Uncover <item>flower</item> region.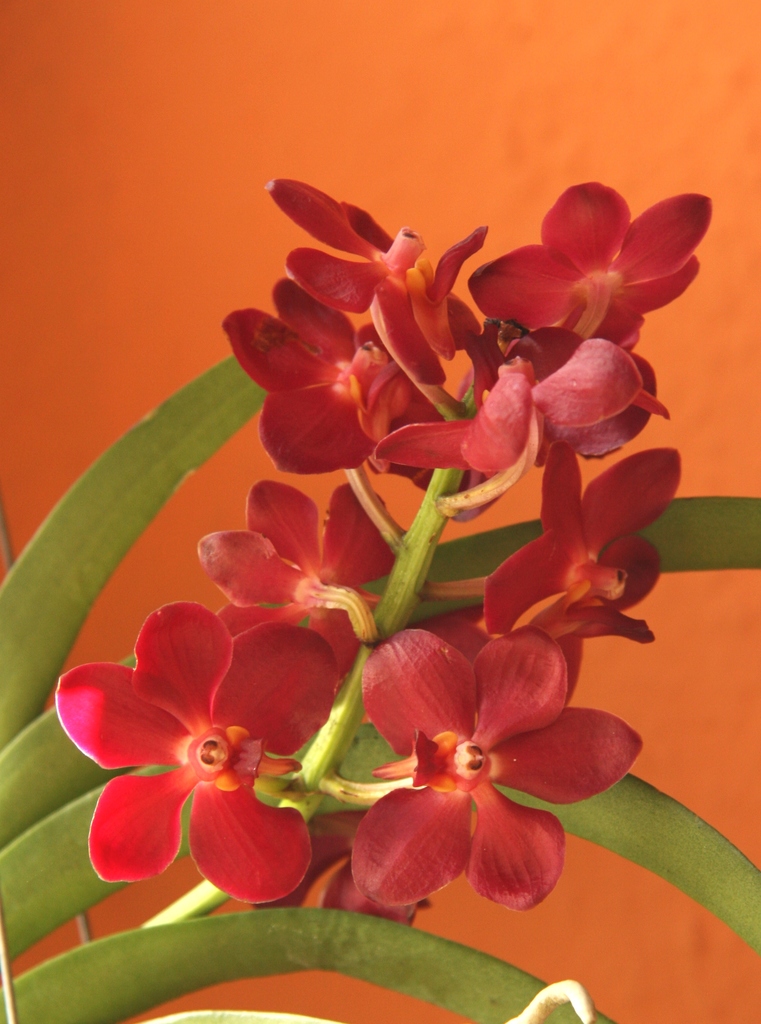
Uncovered: <bbox>321, 607, 626, 908</bbox>.
